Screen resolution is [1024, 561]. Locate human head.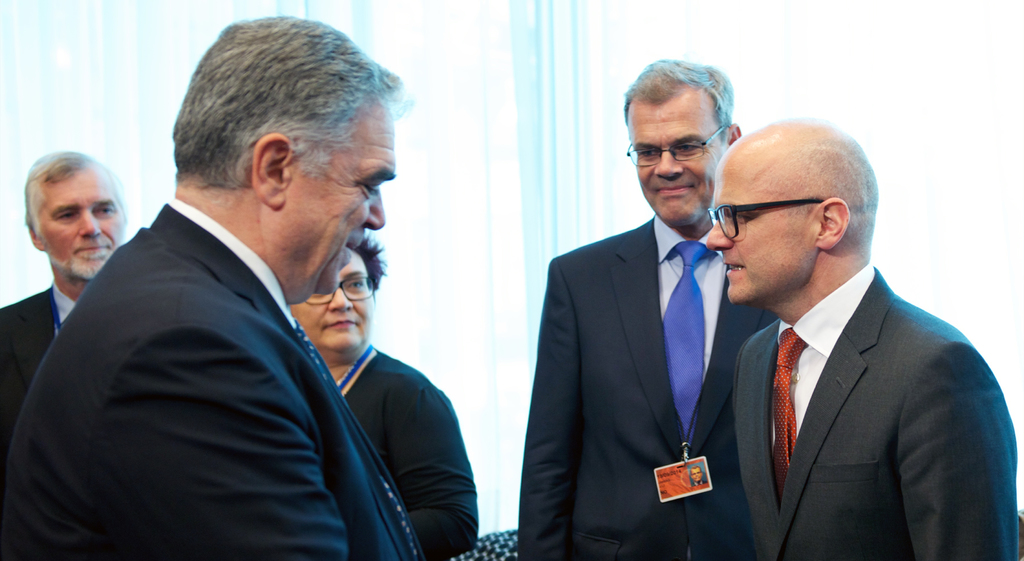
box=[620, 57, 742, 232].
